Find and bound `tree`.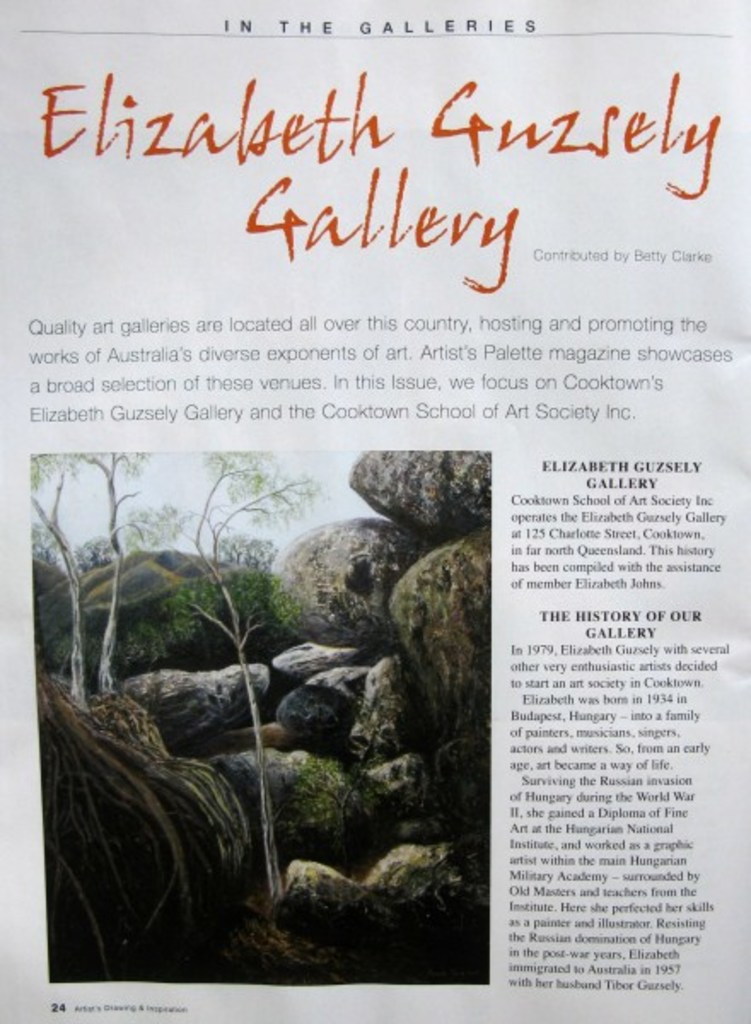
Bound: region(22, 442, 94, 713).
